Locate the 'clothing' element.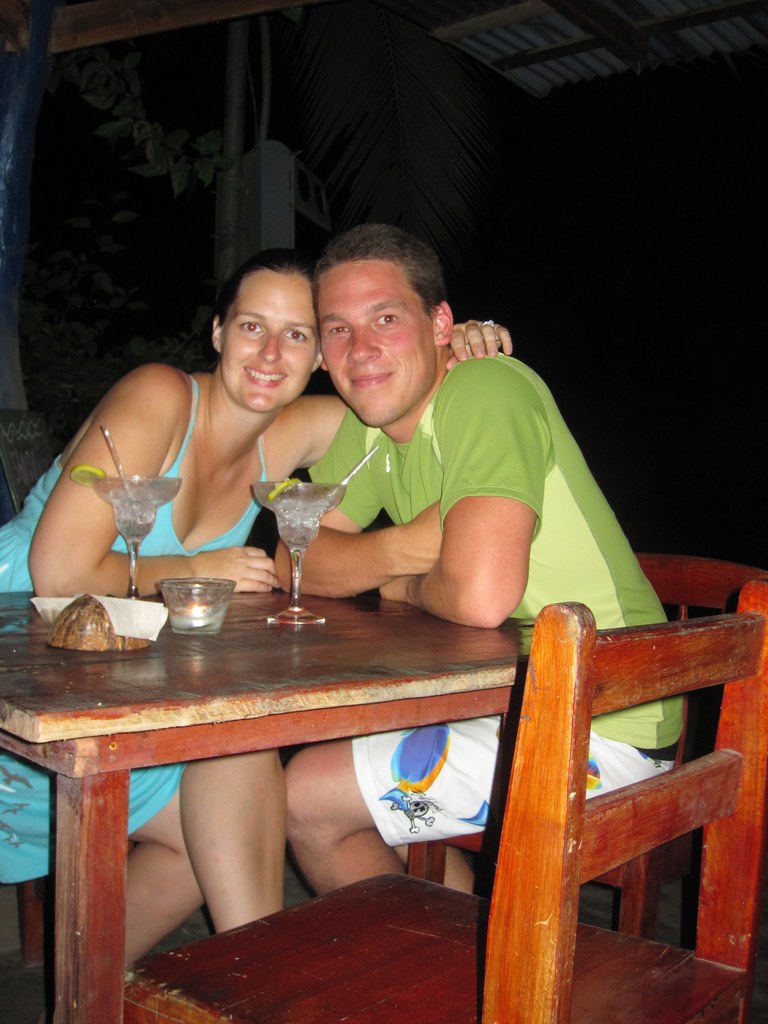
Element bbox: (297, 344, 692, 842).
